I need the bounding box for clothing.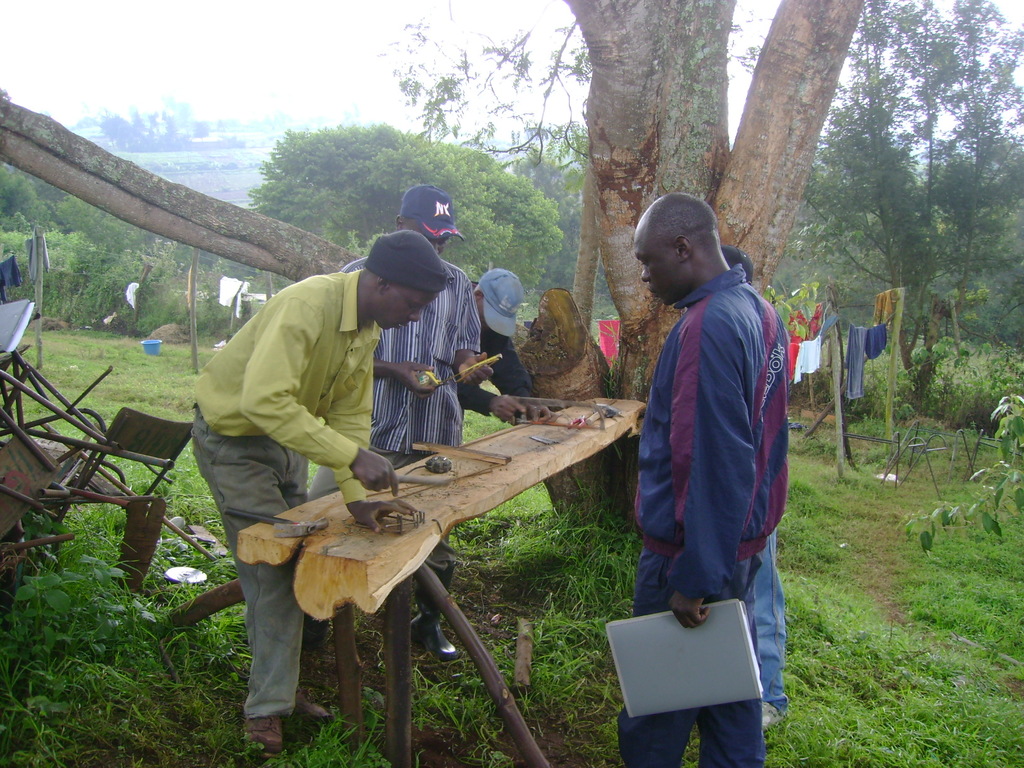
Here it is: <box>189,262,385,717</box>.
